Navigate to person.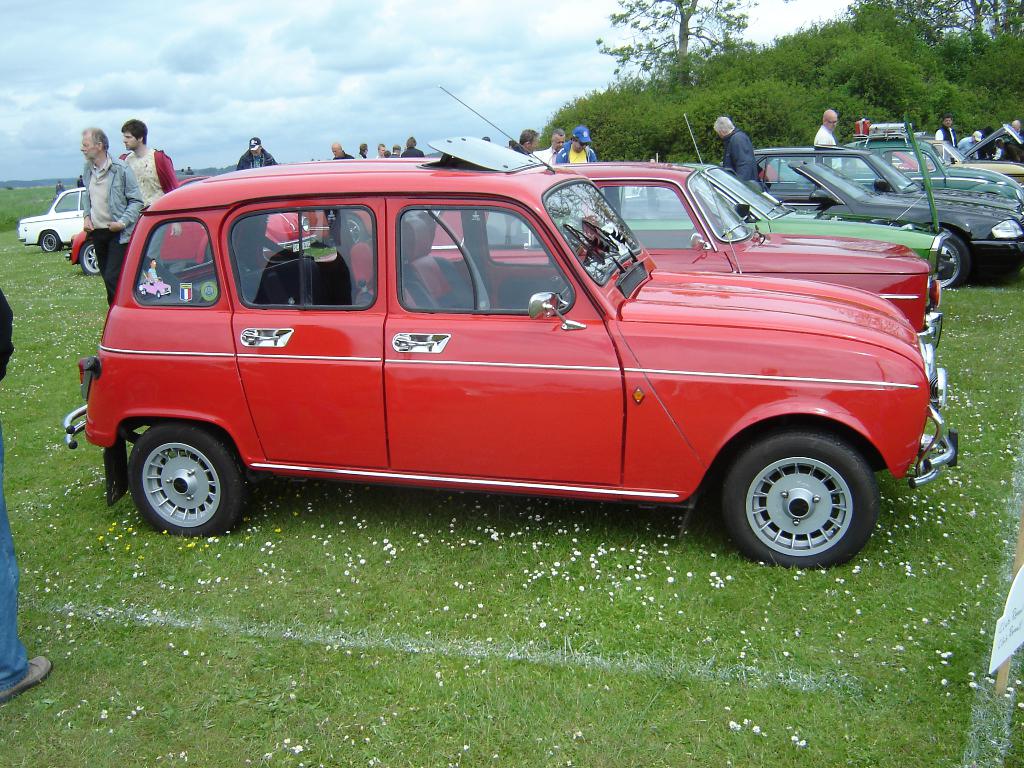
Navigation target: (left=520, top=127, right=542, bottom=154).
